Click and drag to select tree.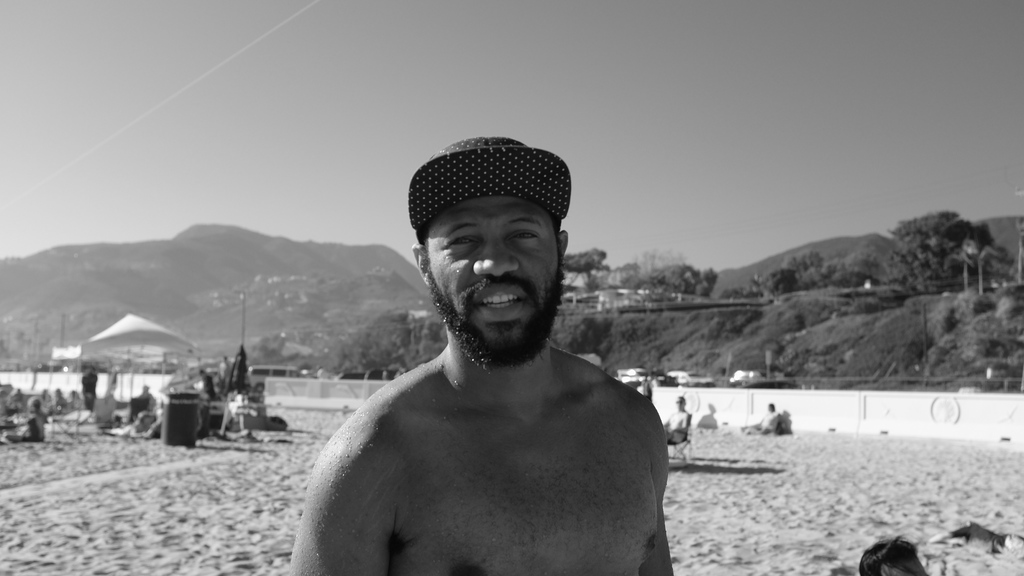
Selection: bbox=[559, 240, 609, 277].
